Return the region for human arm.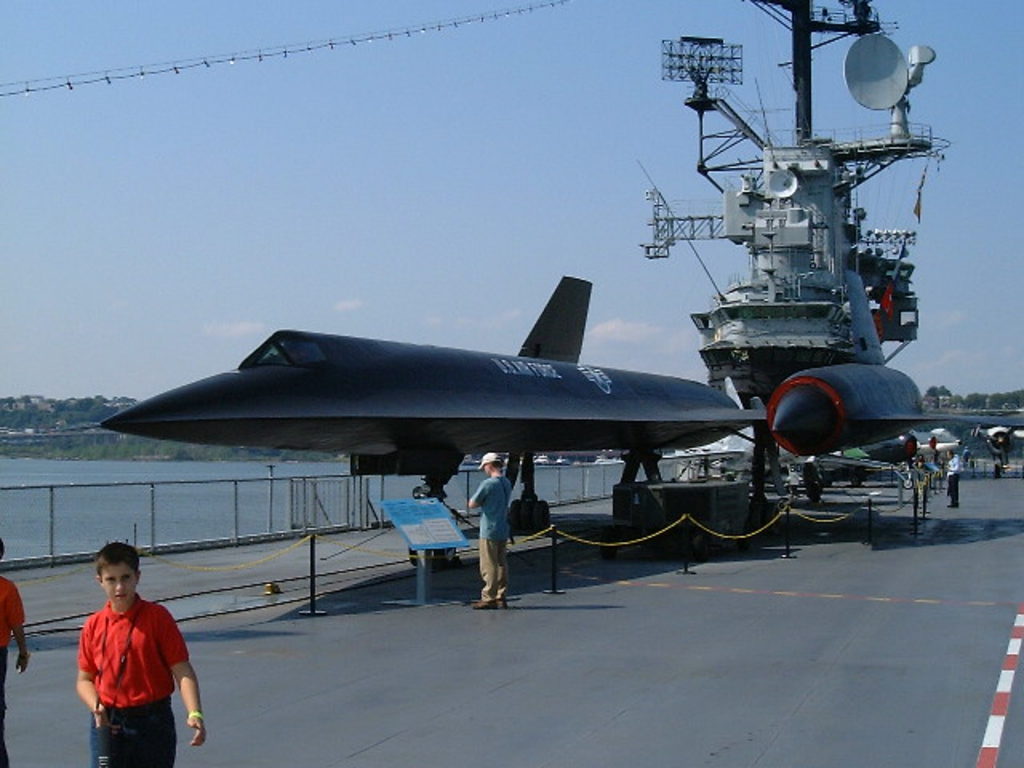
72 618 112 733.
